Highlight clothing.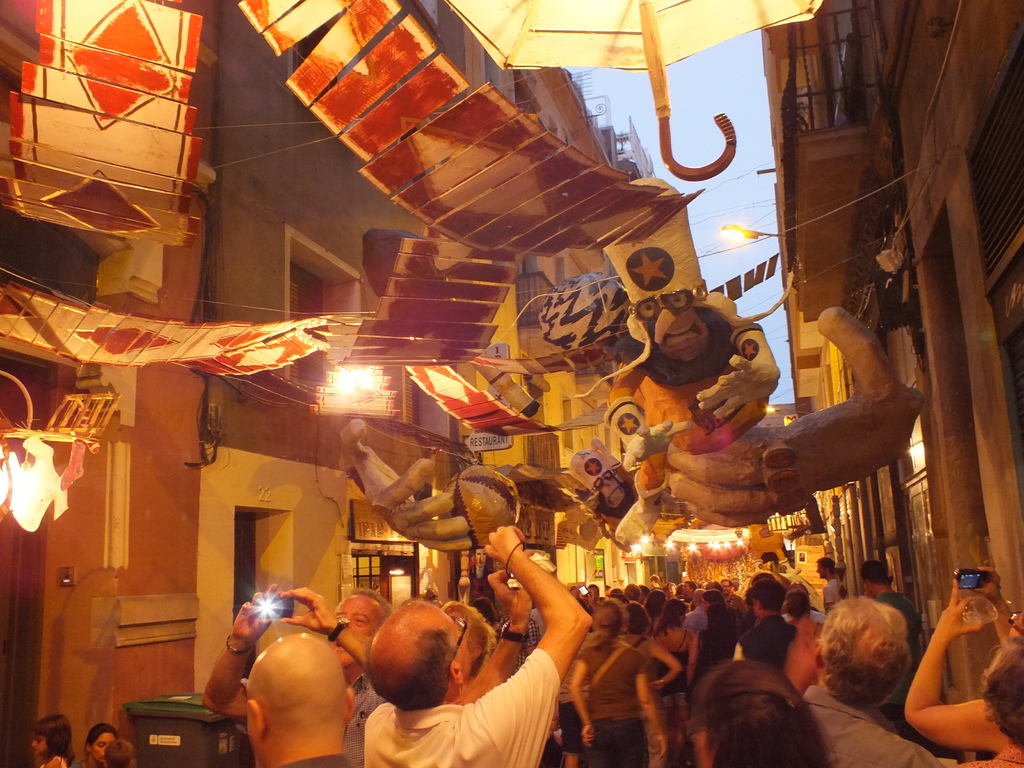
Highlighted region: x1=342 y1=668 x2=386 y2=764.
